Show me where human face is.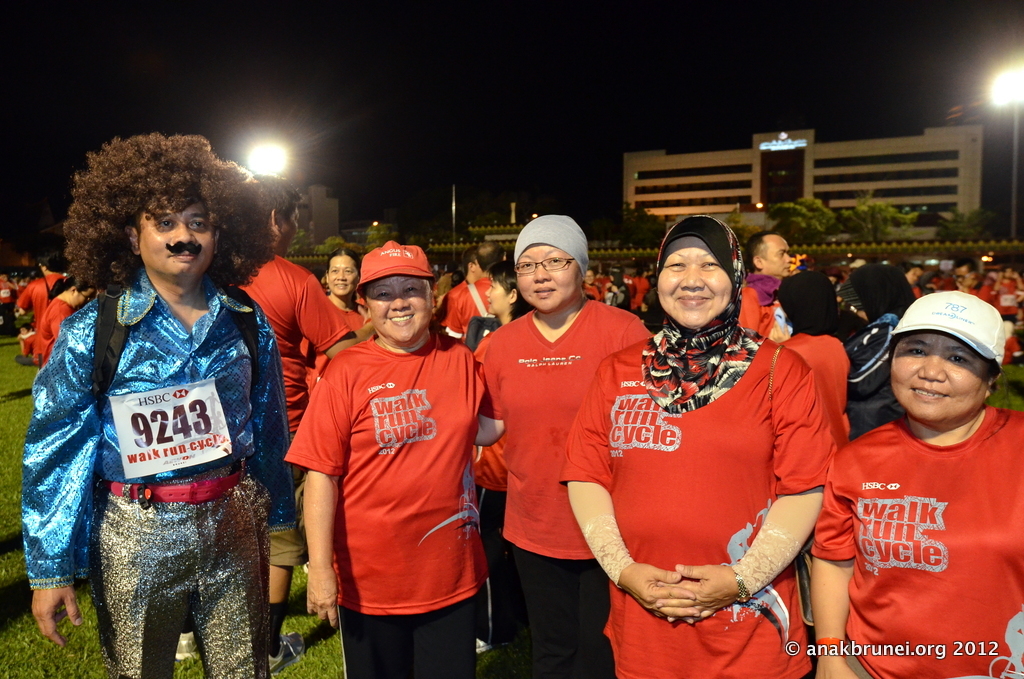
human face is at left=360, top=272, right=434, bottom=339.
